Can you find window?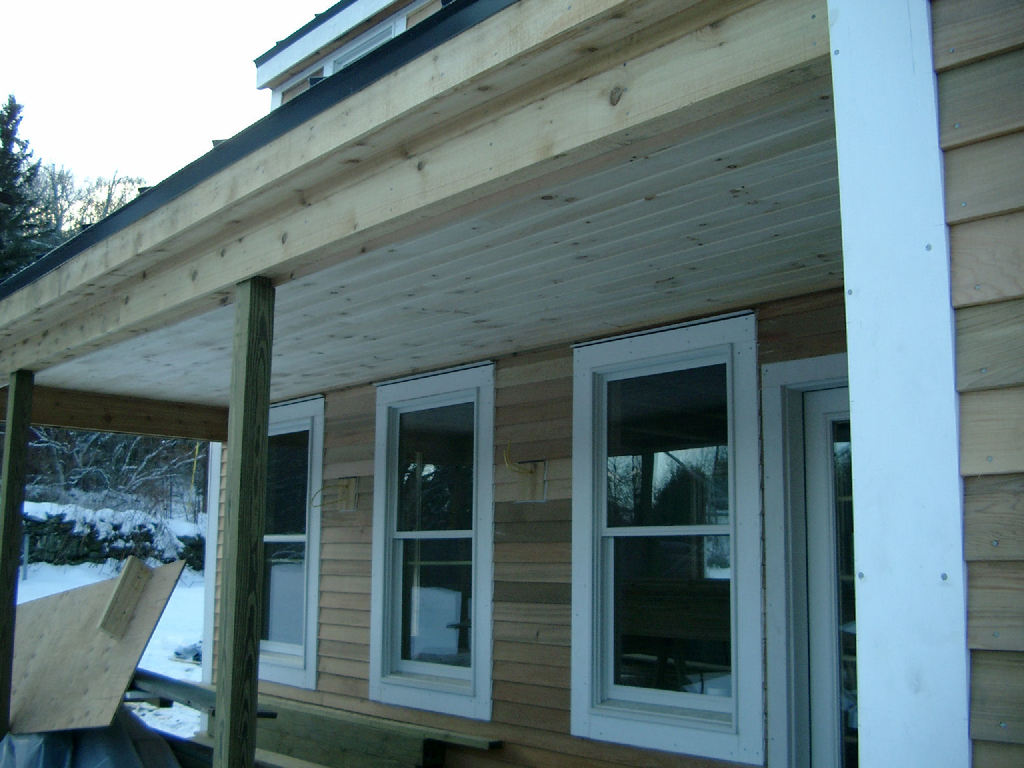
Yes, bounding box: (x1=566, y1=315, x2=769, y2=765).
